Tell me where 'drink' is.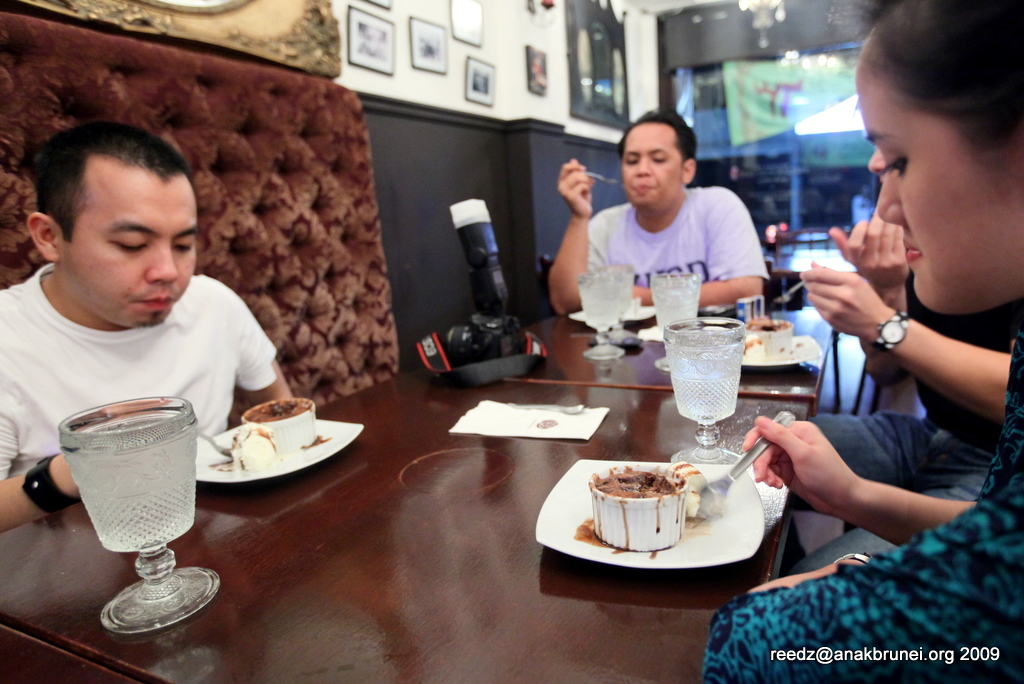
'drink' is at {"left": 581, "top": 277, "right": 625, "bottom": 329}.
